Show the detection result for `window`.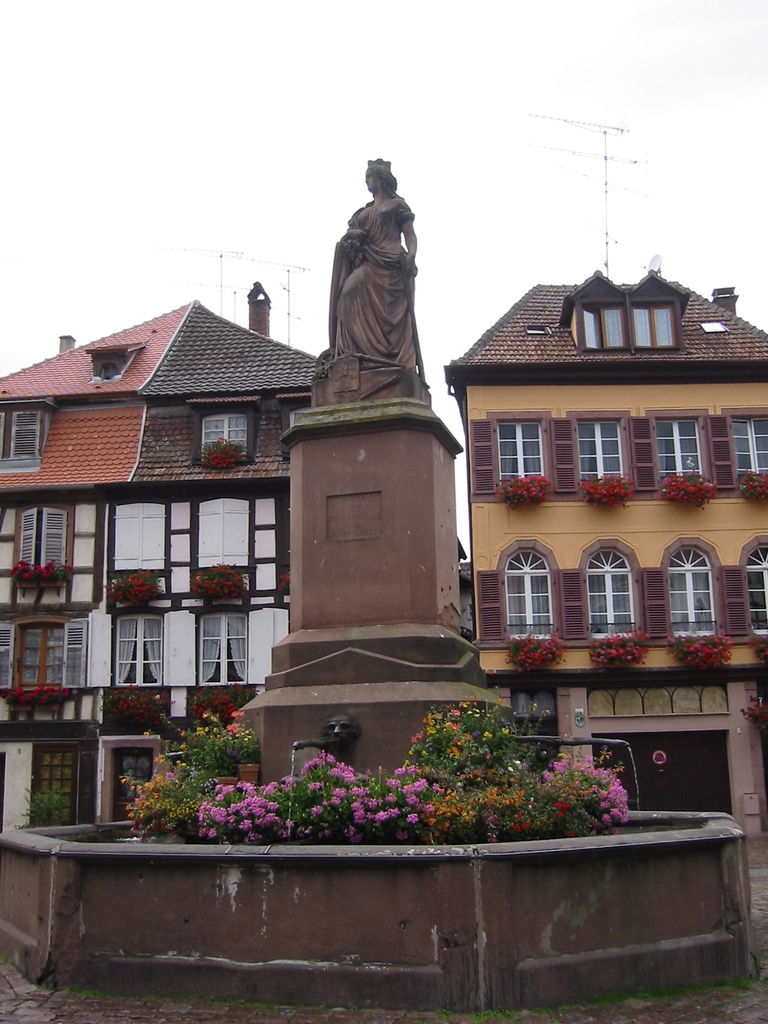
bbox=(580, 538, 647, 653).
